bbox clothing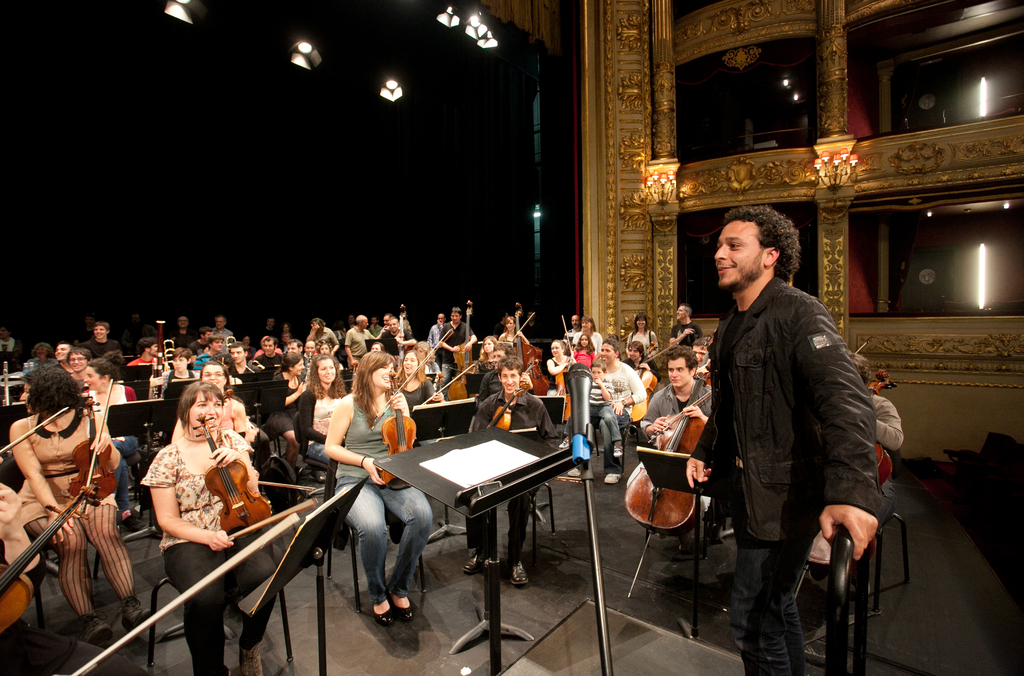
{"left": 130, "top": 439, "right": 289, "bottom": 675}
